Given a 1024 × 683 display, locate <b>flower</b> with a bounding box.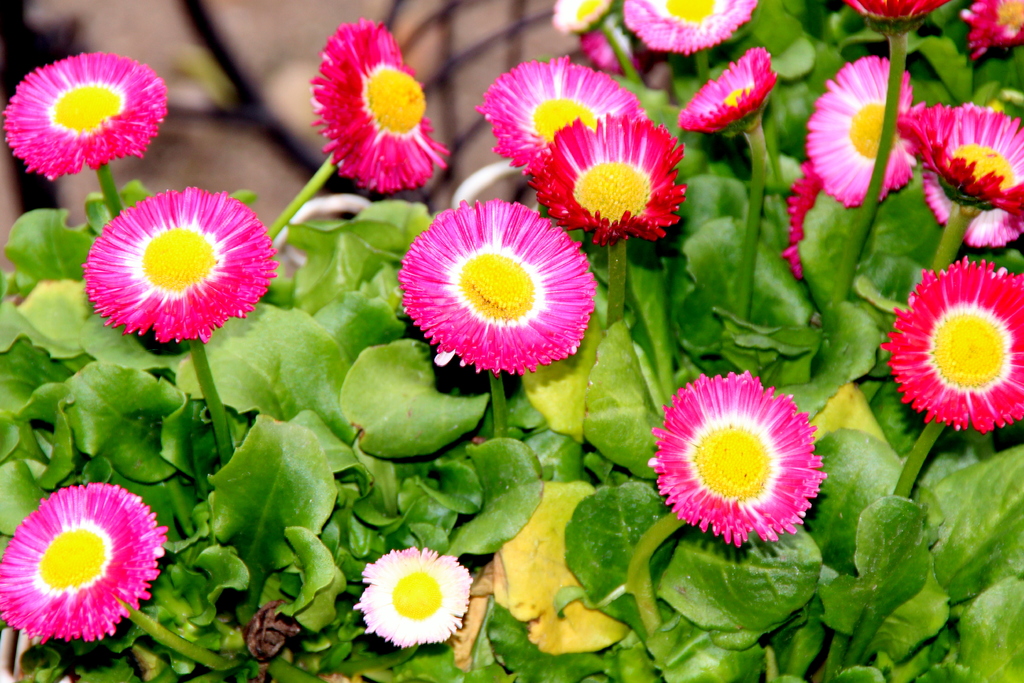
Located: BBox(844, 0, 945, 31).
